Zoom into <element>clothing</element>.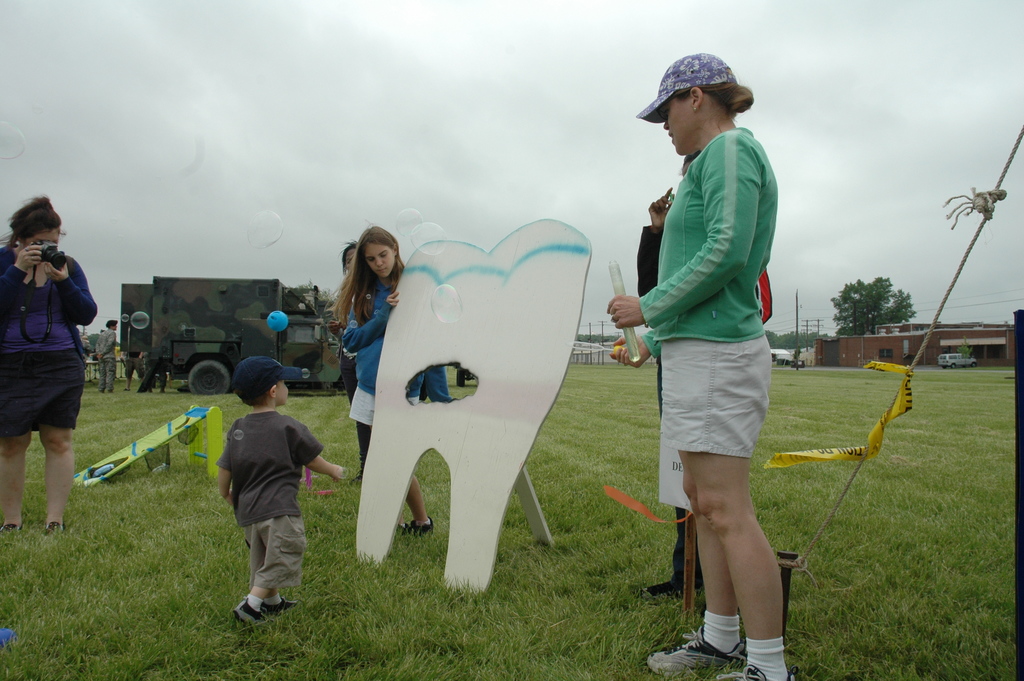
Zoom target: pyautogui.locateOnScreen(343, 286, 454, 414).
